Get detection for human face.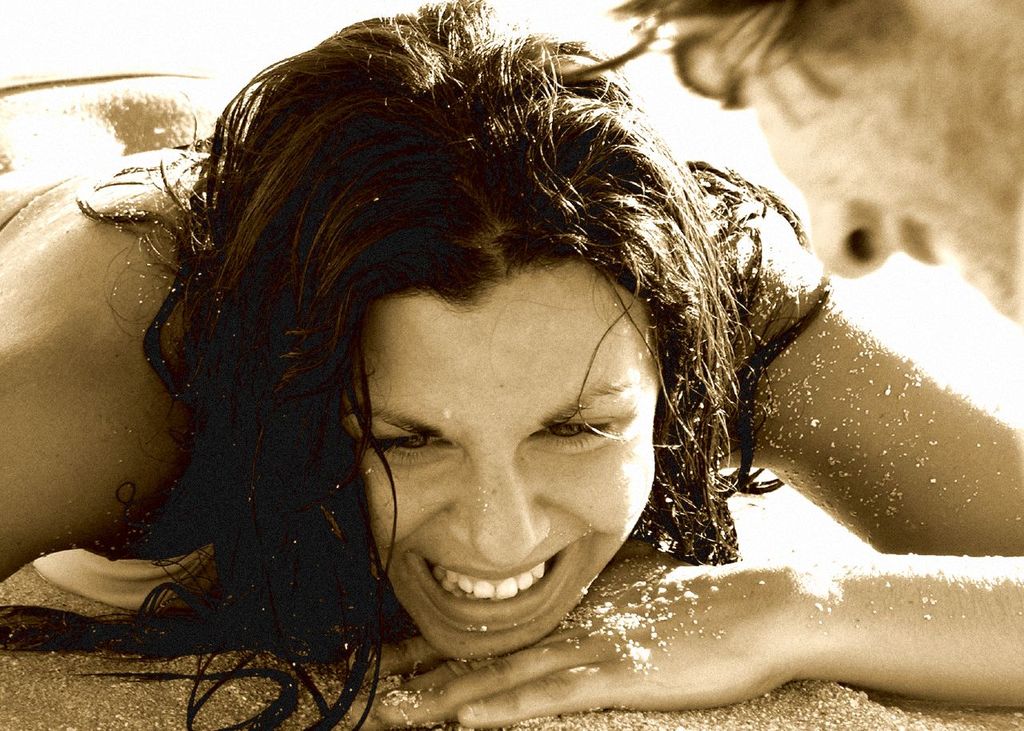
Detection: left=669, top=17, right=1023, bottom=321.
